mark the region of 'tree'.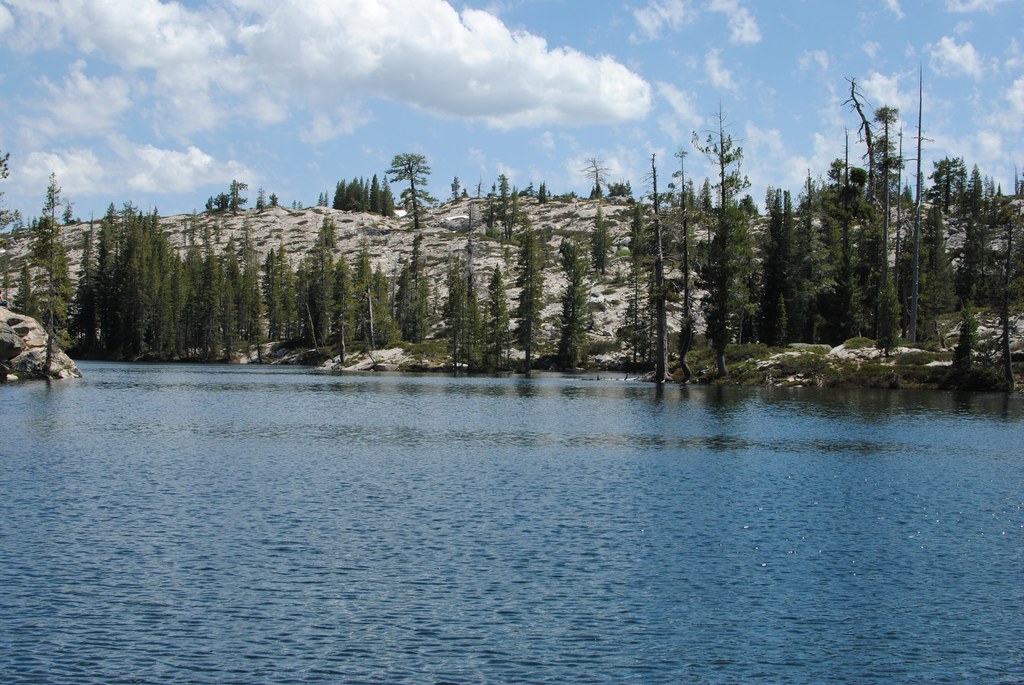
Region: <bbox>753, 190, 803, 321</bbox>.
